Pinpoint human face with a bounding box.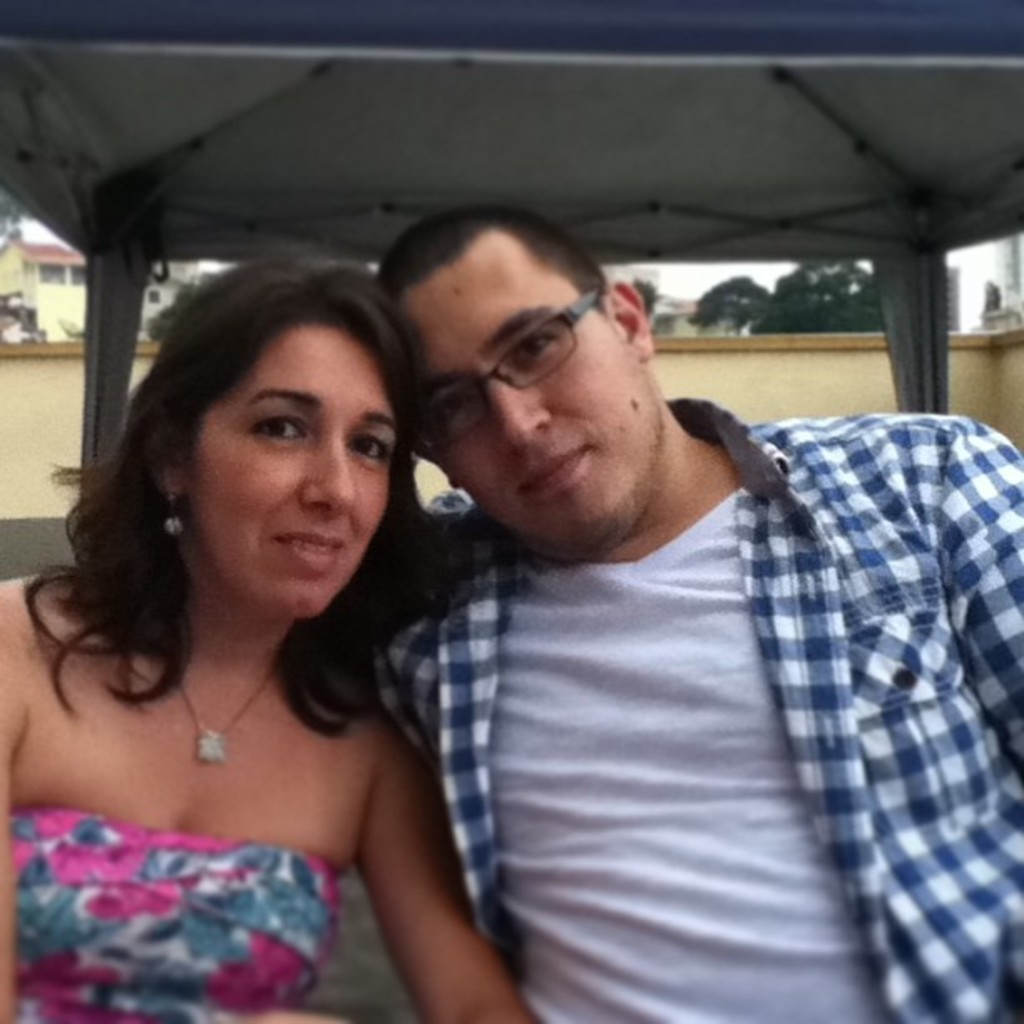
select_region(161, 321, 400, 648).
